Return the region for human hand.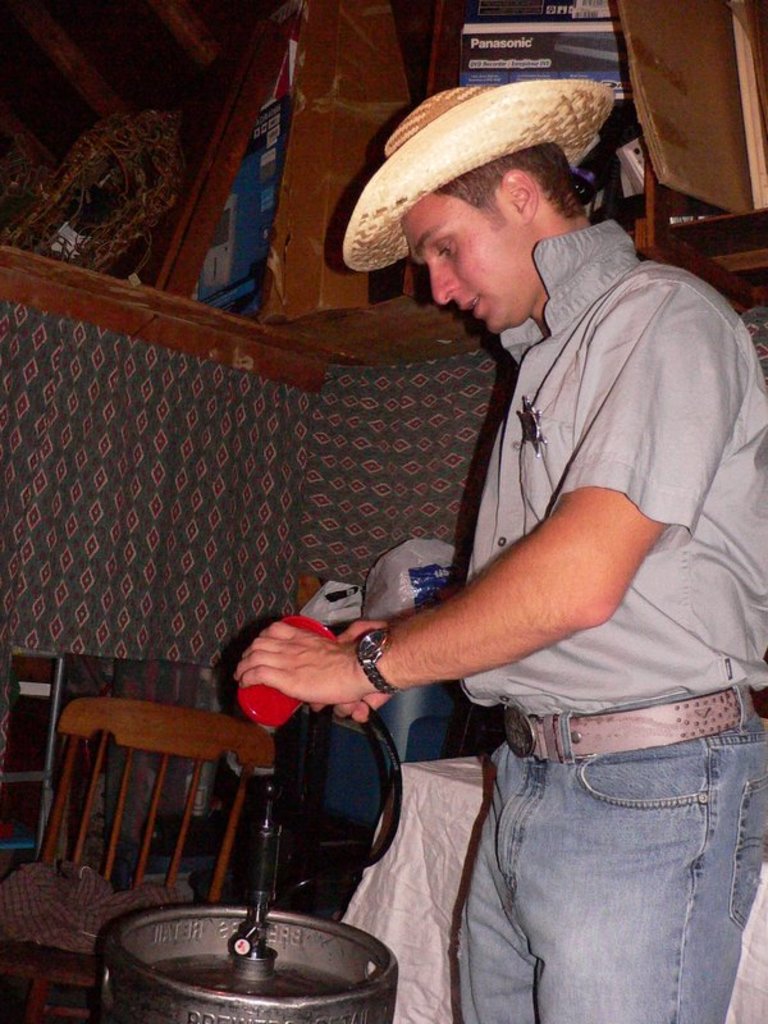
x1=307 y1=620 x2=401 y2=723.
